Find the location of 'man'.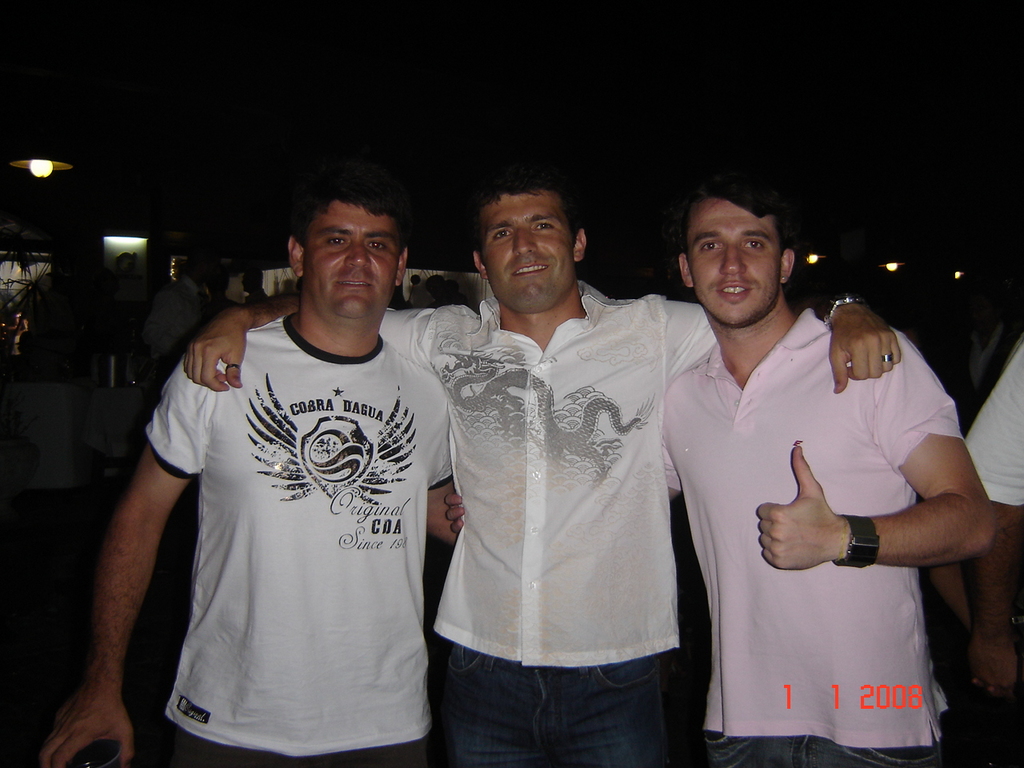
Location: (left=442, top=175, right=994, bottom=767).
